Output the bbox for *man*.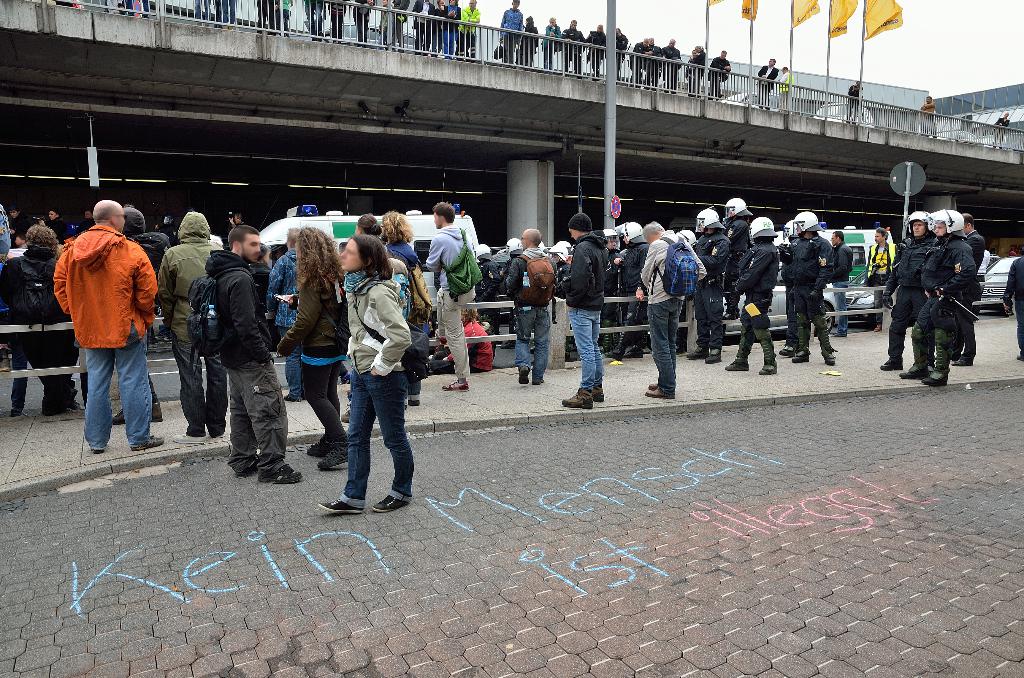
pyautogui.locateOnScreen(536, 243, 548, 256).
